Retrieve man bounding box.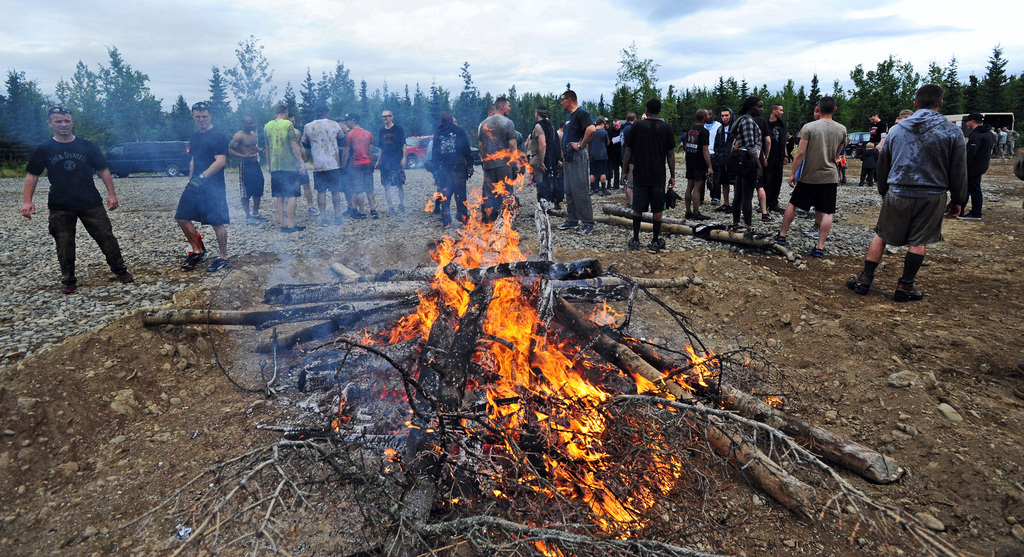
Bounding box: Rect(612, 82, 687, 260).
